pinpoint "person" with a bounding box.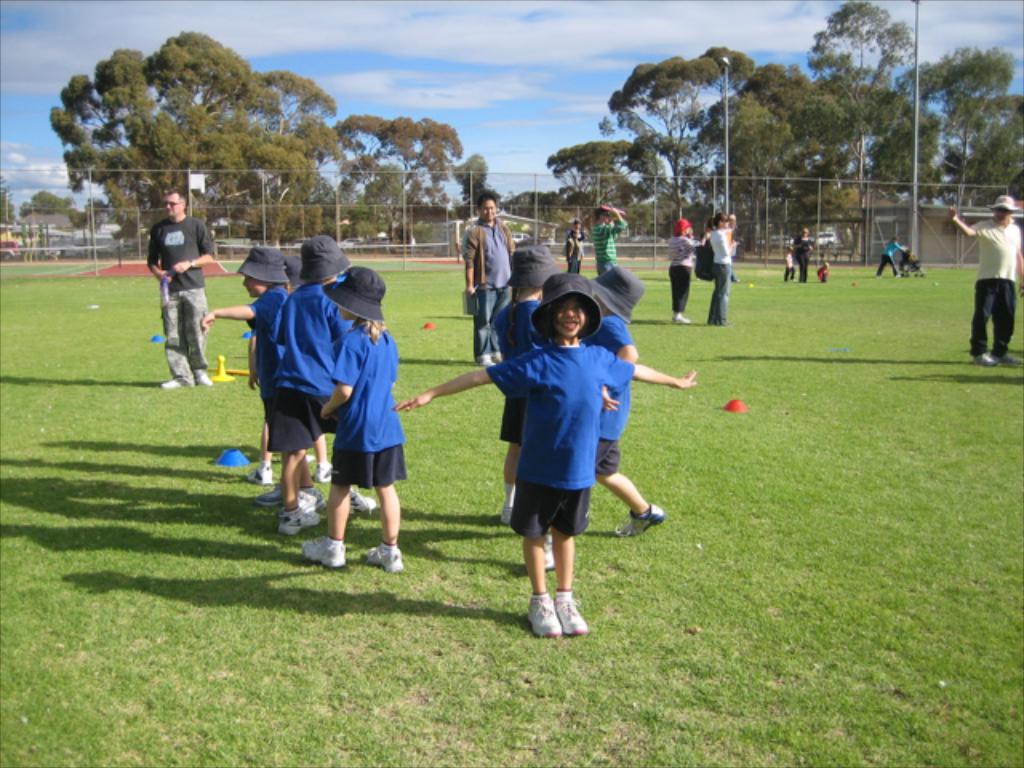
[x1=944, y1=187, x2=1022, y2=368].
